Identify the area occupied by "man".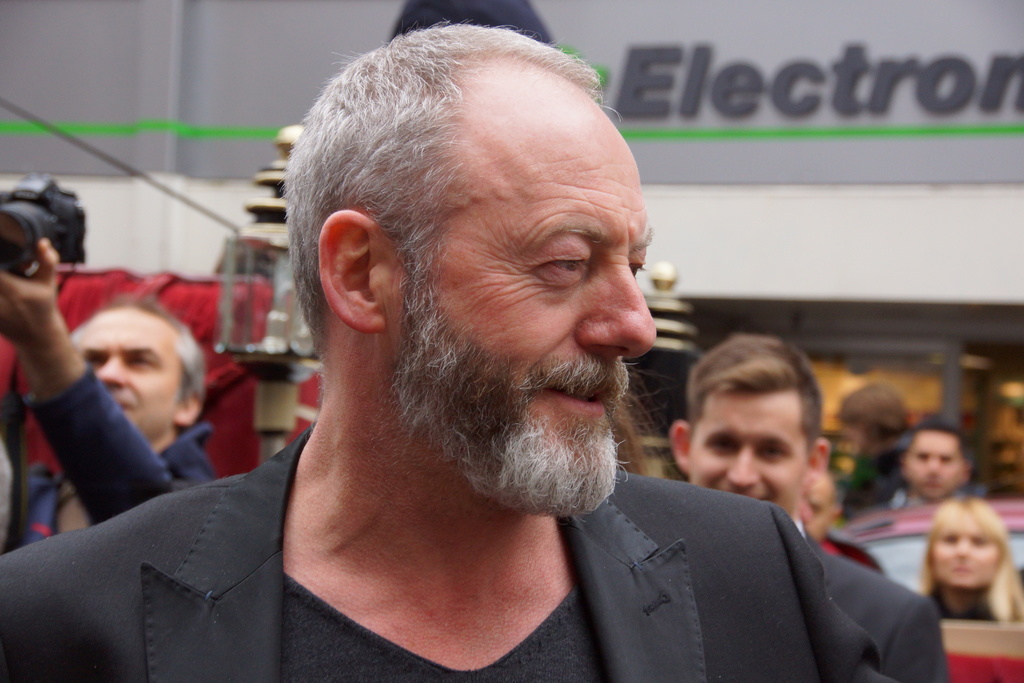
Area: (left=0, top=15, right=892, bottom=682).
